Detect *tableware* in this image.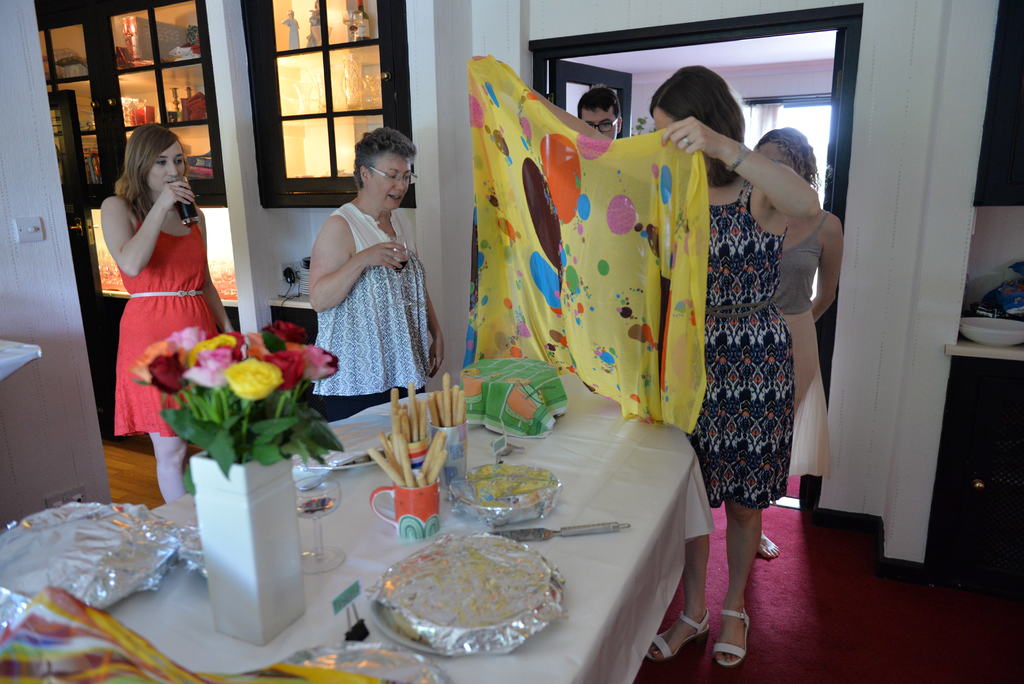
Detection: x1=169, y1=175, x2=206, y2=226.
